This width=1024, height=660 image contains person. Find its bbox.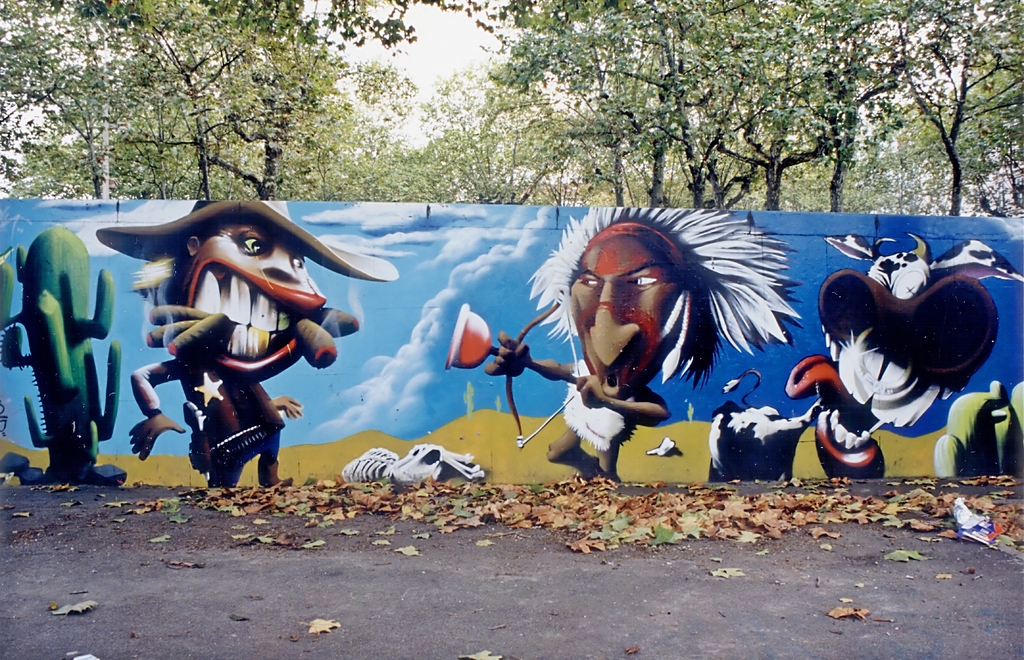
x1=479 y1=217 x2=689 y2=490.
